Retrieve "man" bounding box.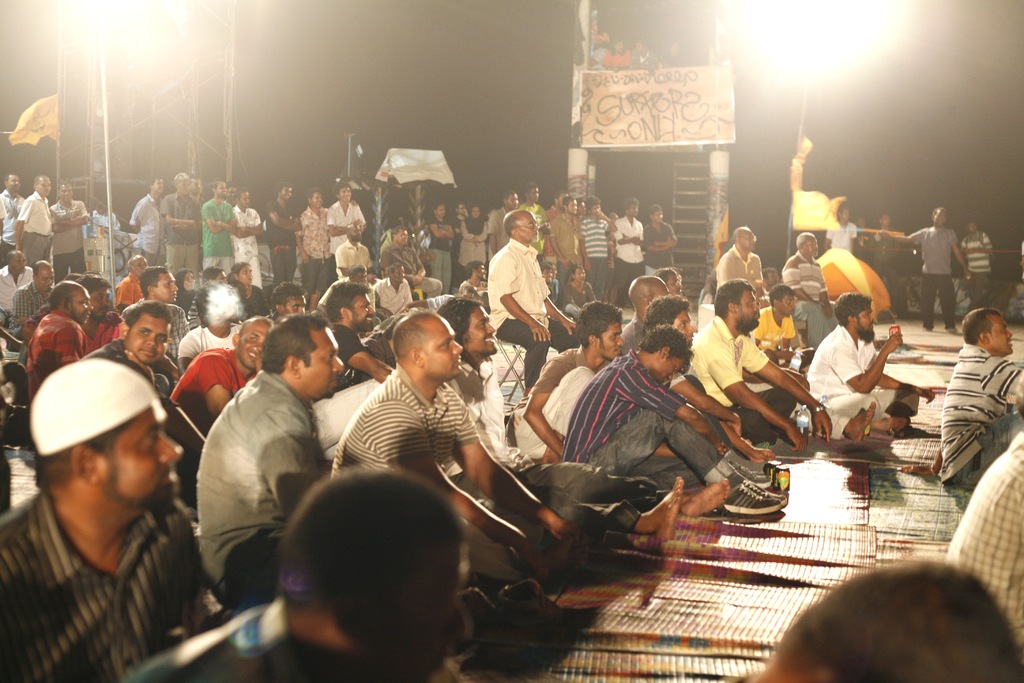
Bounding box: left=152, top=160, right=196, bottom=284.
